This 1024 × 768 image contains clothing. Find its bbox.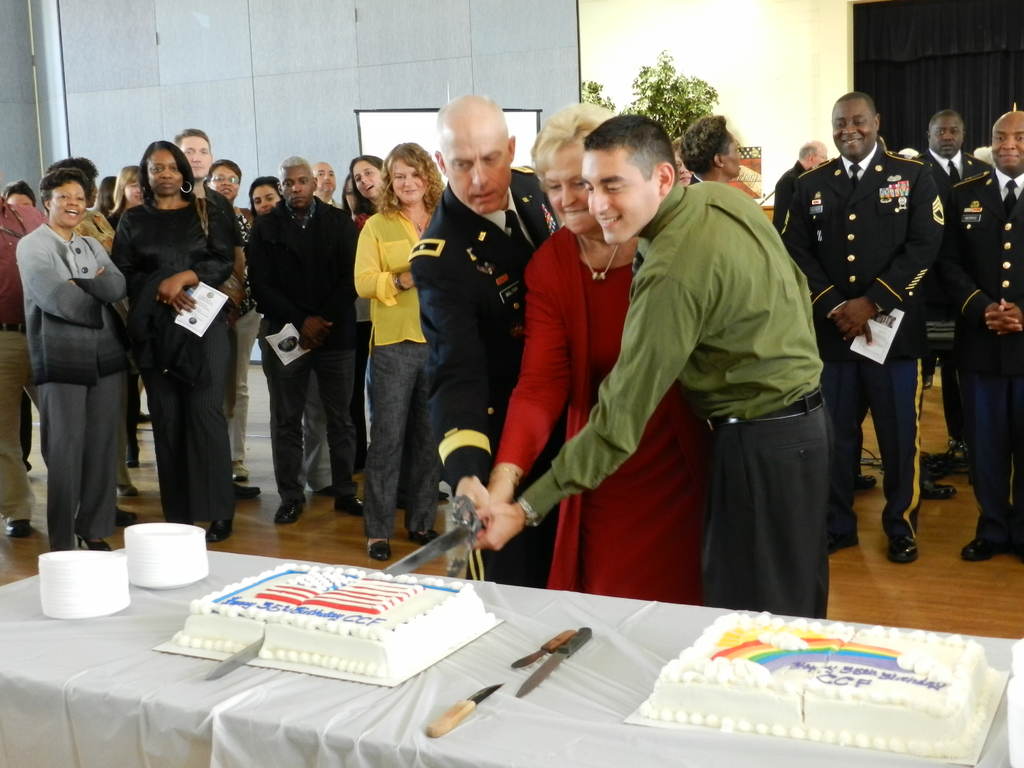
region(405, 167, 564, 577).
